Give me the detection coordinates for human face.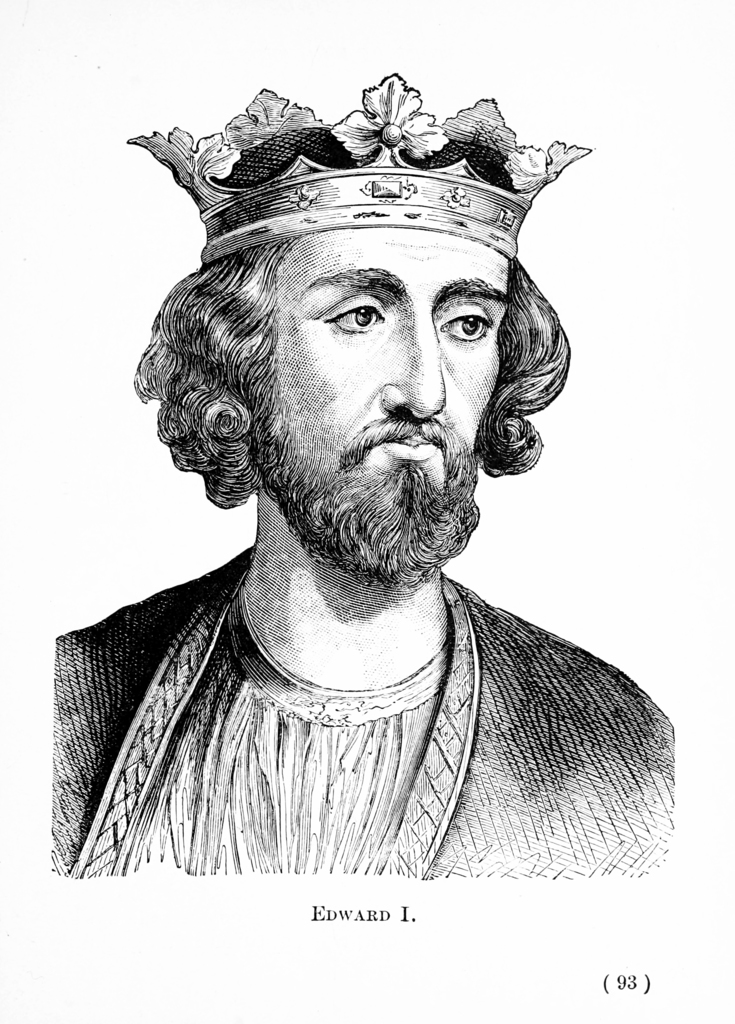
255/217/510/594.
